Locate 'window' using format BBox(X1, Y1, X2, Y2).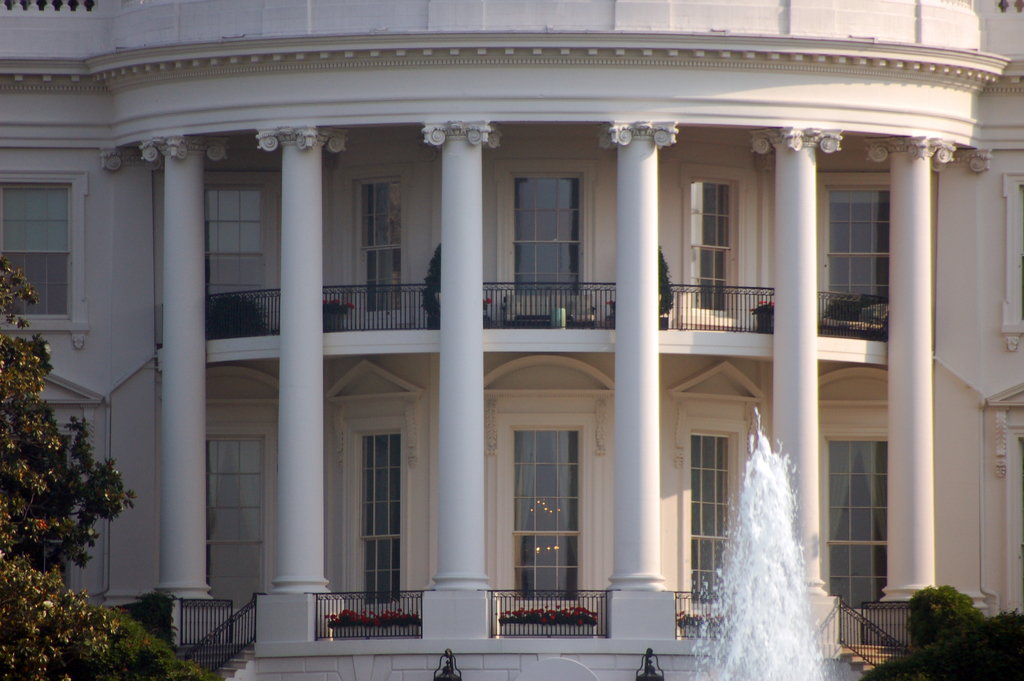
BBox(677, 165, 746, 329).
